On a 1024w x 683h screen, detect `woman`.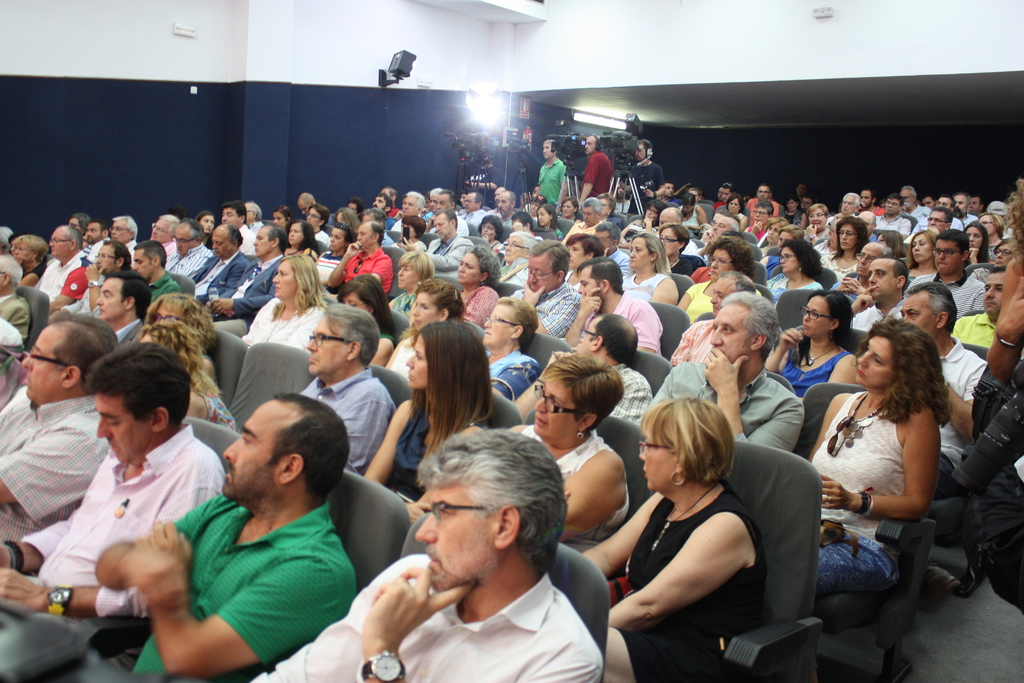
<bbox>141, 294, 217, 345</bbox>.
